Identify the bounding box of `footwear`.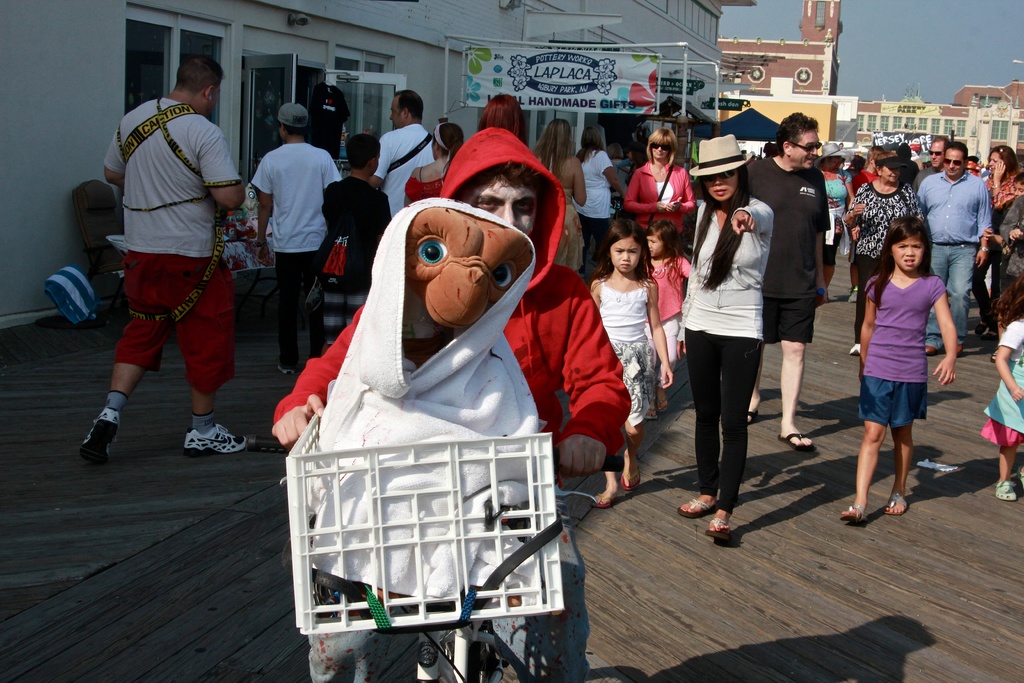
crop(1014, 466, 1023, 490).
